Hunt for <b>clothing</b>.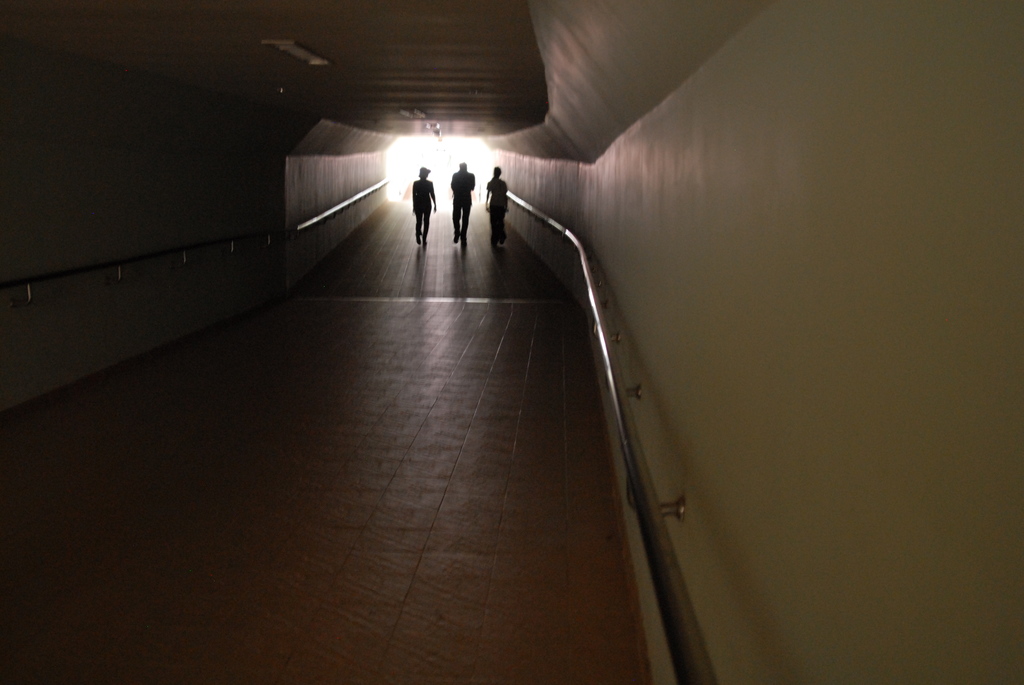
Hunted down at <bbox>449, 169, 476, 235</bbox>.
